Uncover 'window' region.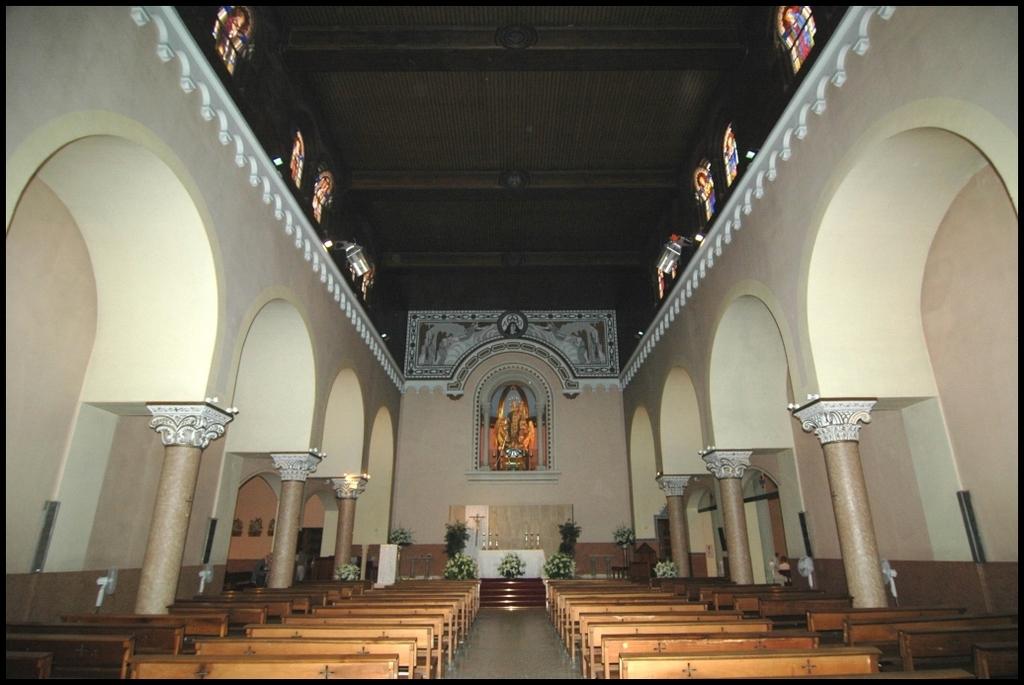
Uncovered: (x1=777, y1=0, x2=824, y2=85).
